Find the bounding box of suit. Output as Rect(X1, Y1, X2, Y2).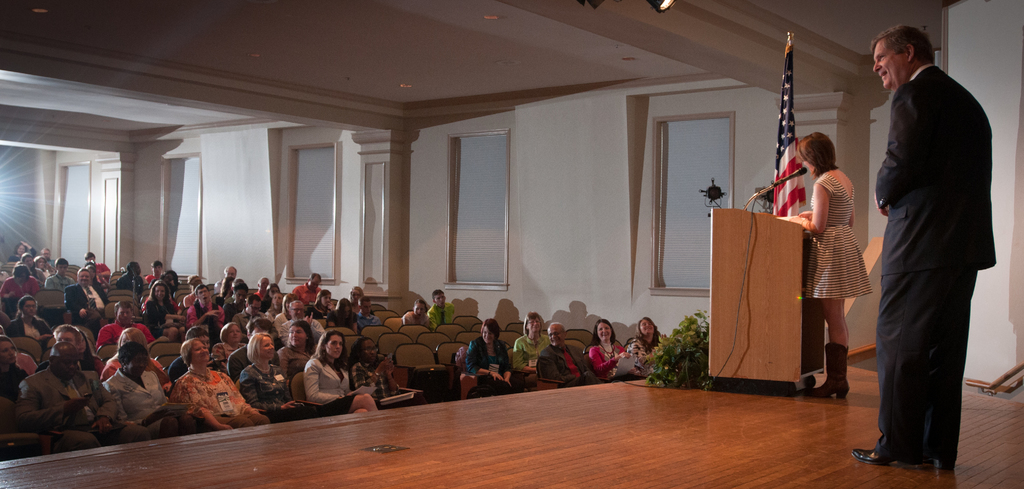
Rect(62, 284, 113, 333).
